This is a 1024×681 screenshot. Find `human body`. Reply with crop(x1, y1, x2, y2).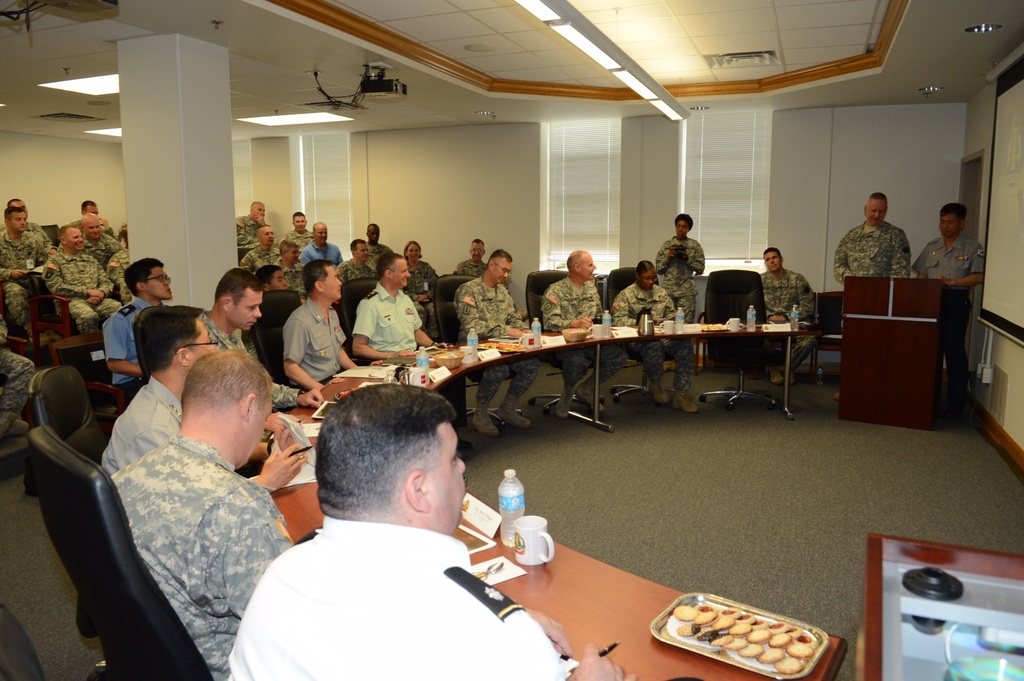
crop(280, 211, 312, 243).
